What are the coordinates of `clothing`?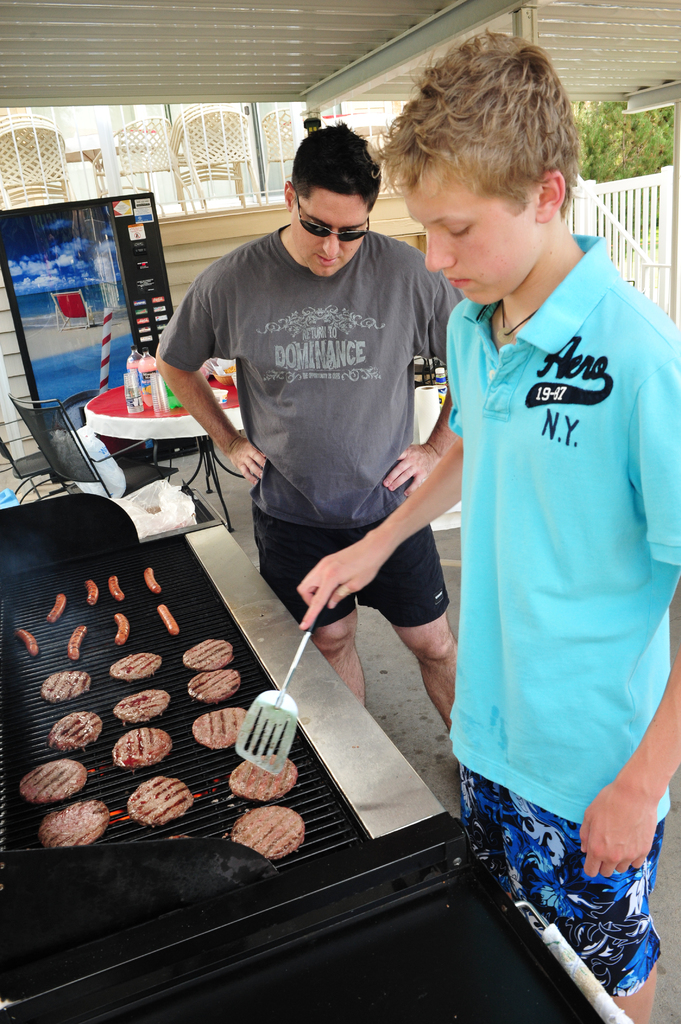
441, 230, 680, 1002.
